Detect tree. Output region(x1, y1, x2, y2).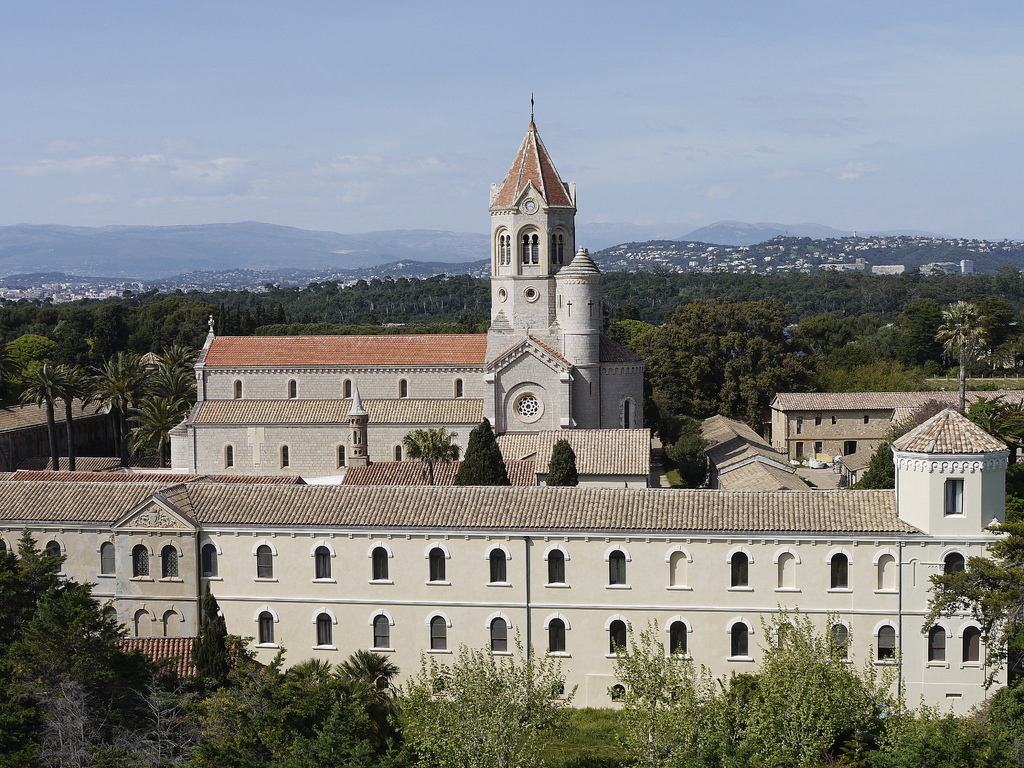
region(706, 611, 904, 767).
